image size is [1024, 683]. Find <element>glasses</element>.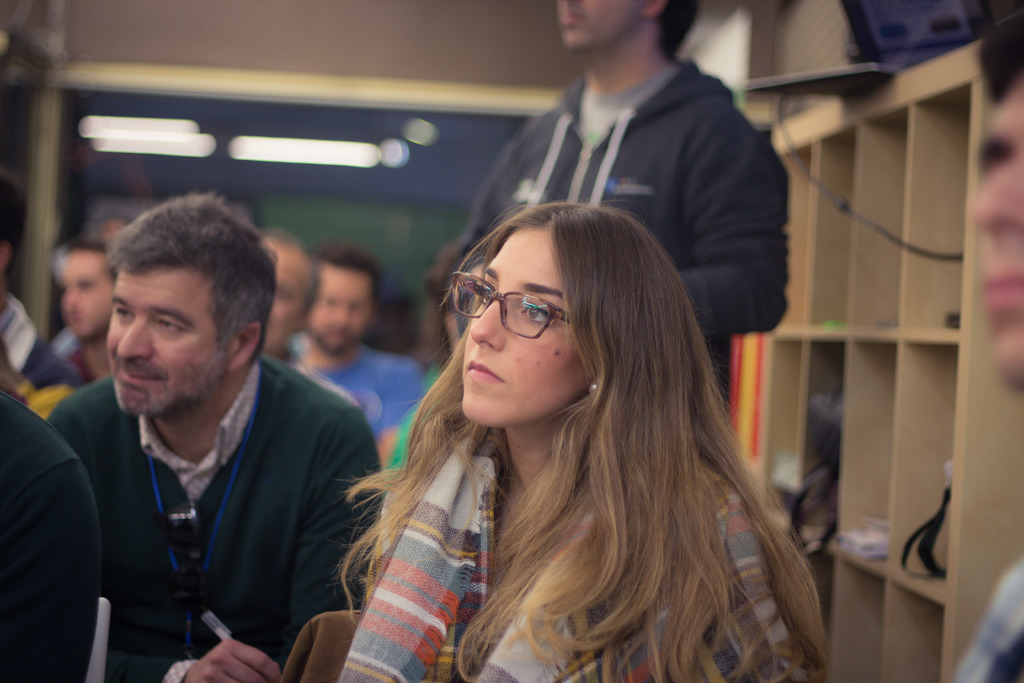
(464,286,580,341).
